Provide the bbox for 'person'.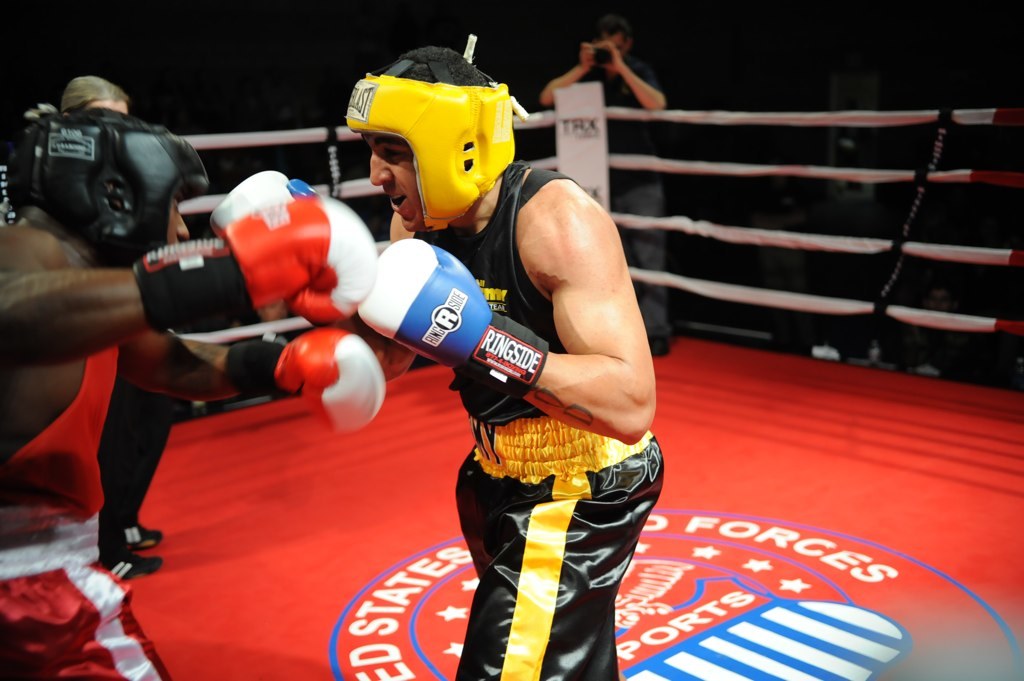
[x1=1, y1=106, x2=378, y2=680].
